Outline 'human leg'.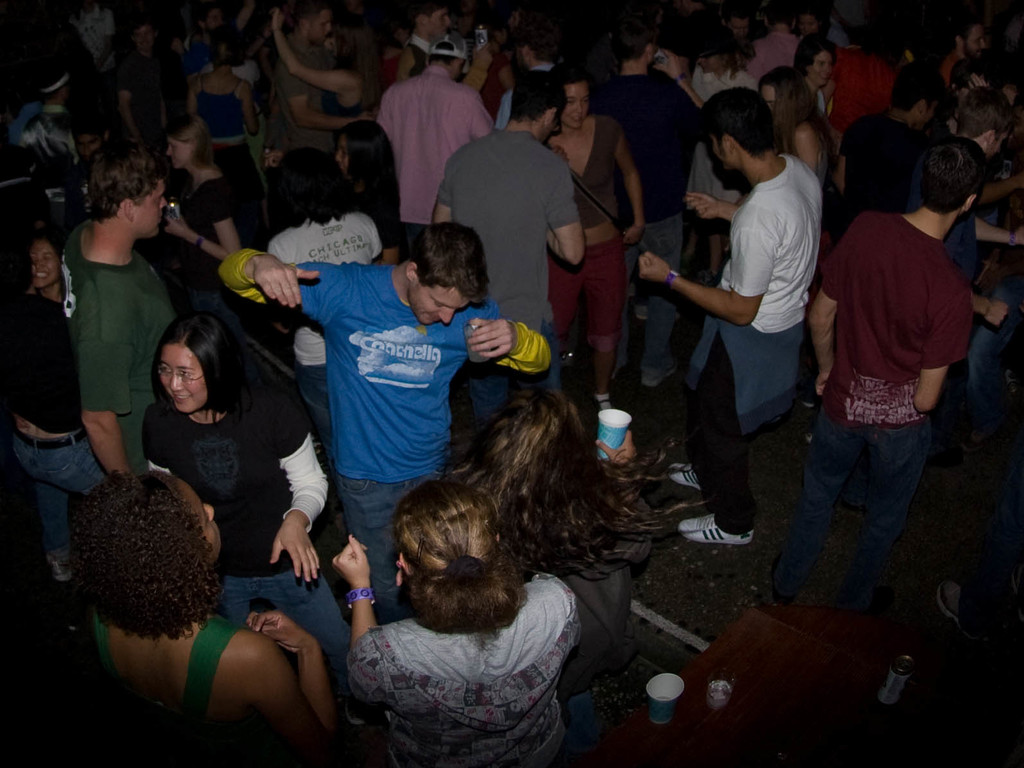
Outline: (x1=664, y1=377, x2=700, y2=484).
